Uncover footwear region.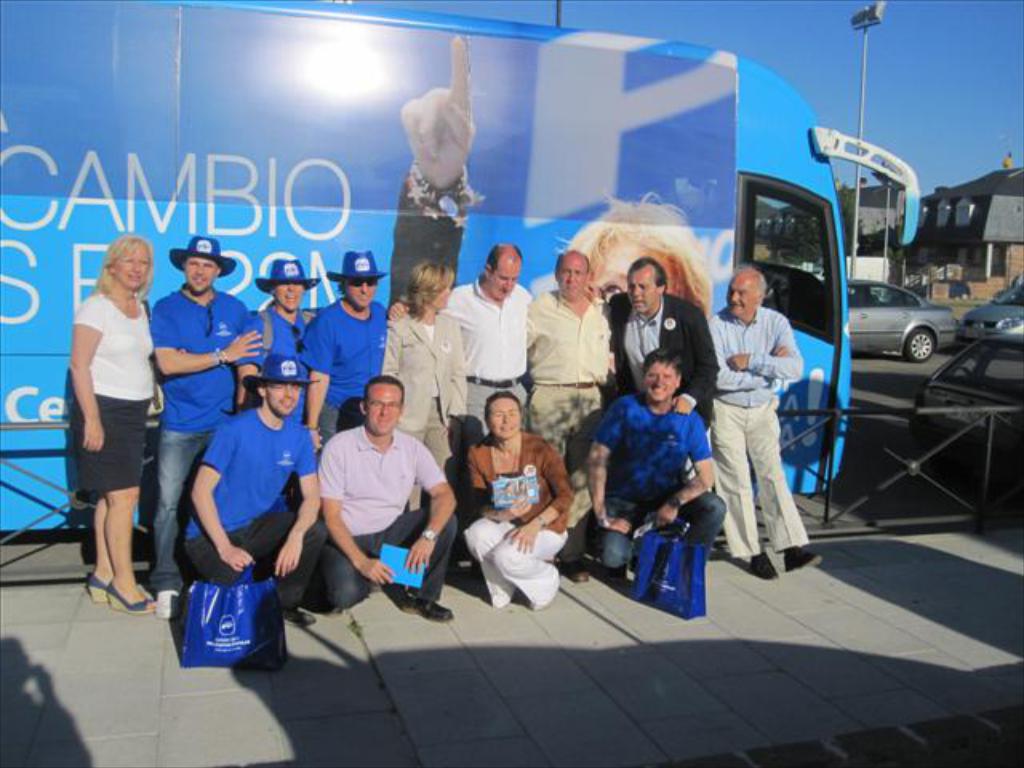
Uncovered: crop(106, 578, 154, 616).
